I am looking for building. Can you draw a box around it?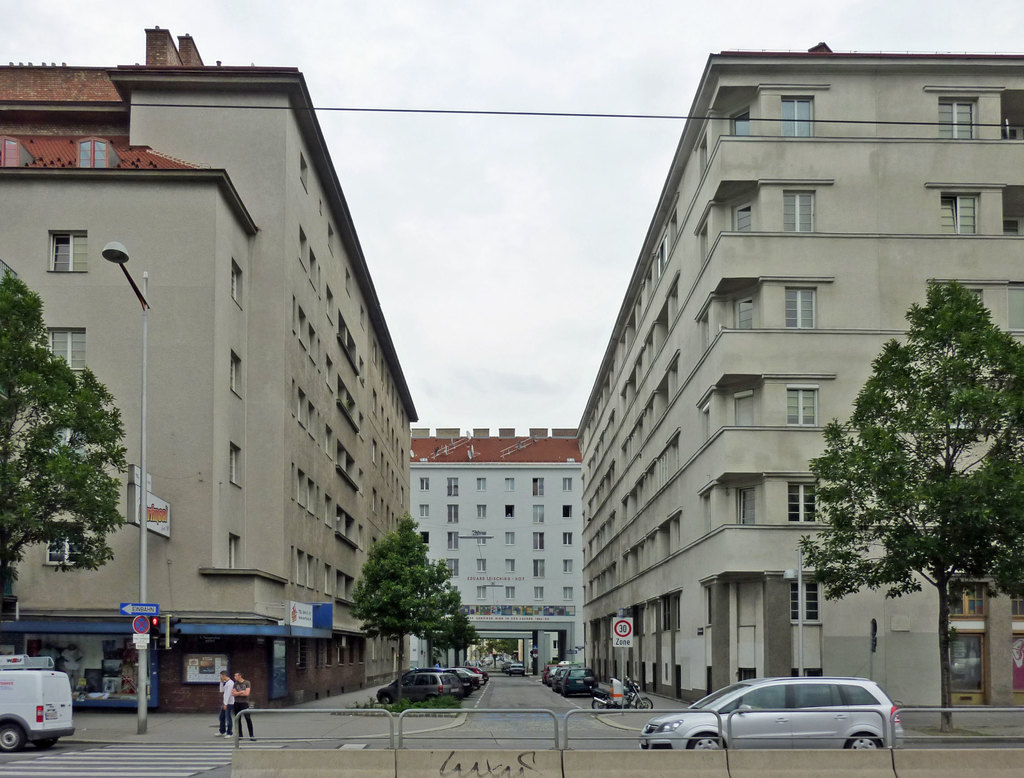
Sure, the bounding box is rect(409, 426, 580, 679).
